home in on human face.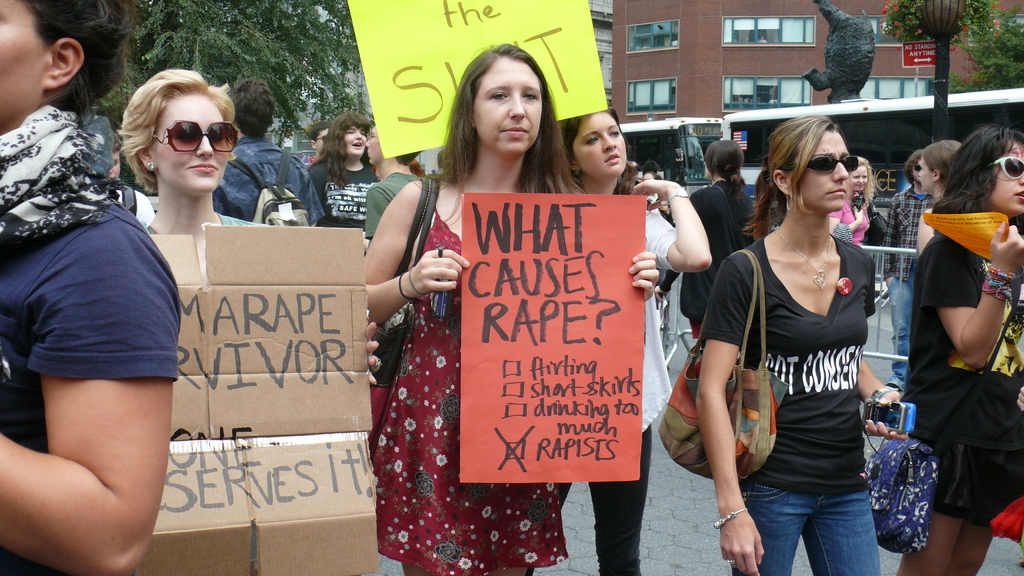
Homed in at x1=152, y1=95, x2=241, y2=197.
